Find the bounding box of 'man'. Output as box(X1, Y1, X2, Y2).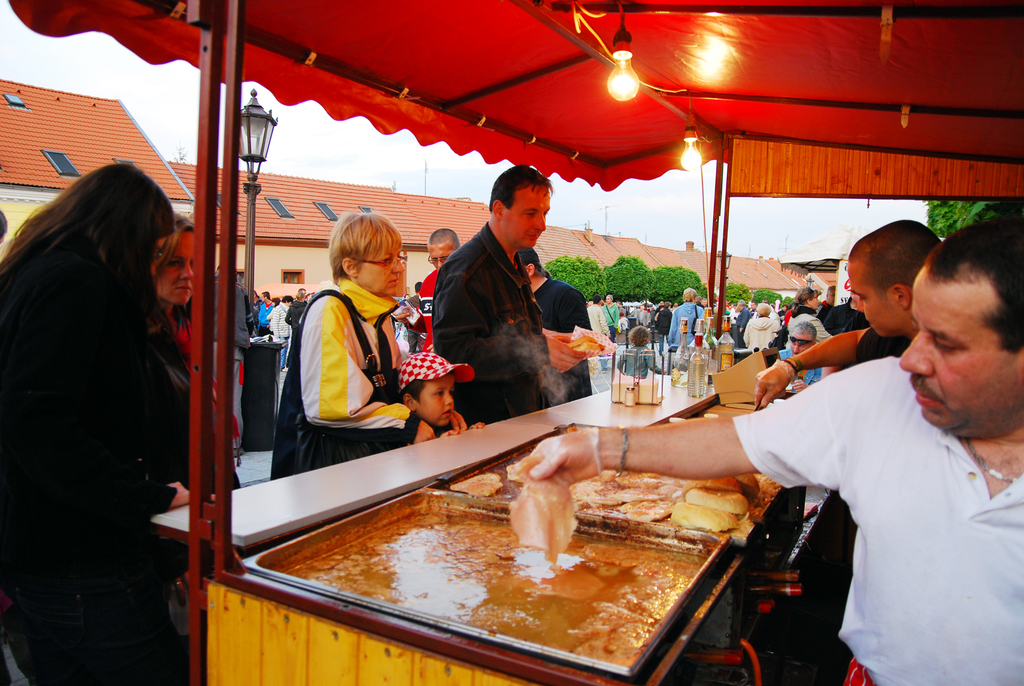
box(410, 177, 610, 420).
